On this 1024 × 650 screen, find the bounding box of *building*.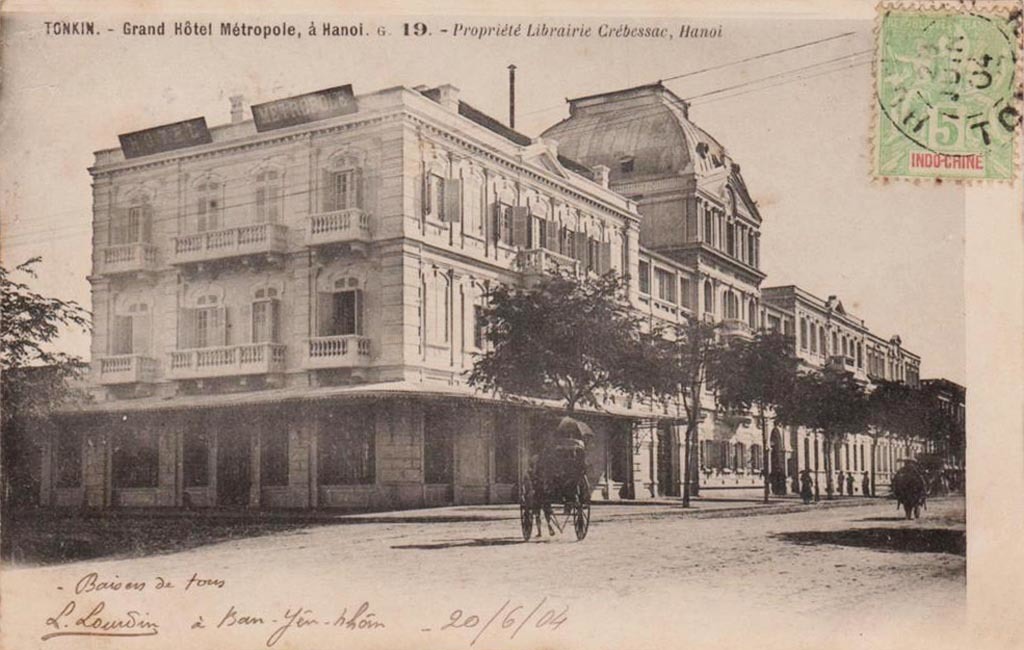
Bounding box: detection(0, 76, 963, 515).
